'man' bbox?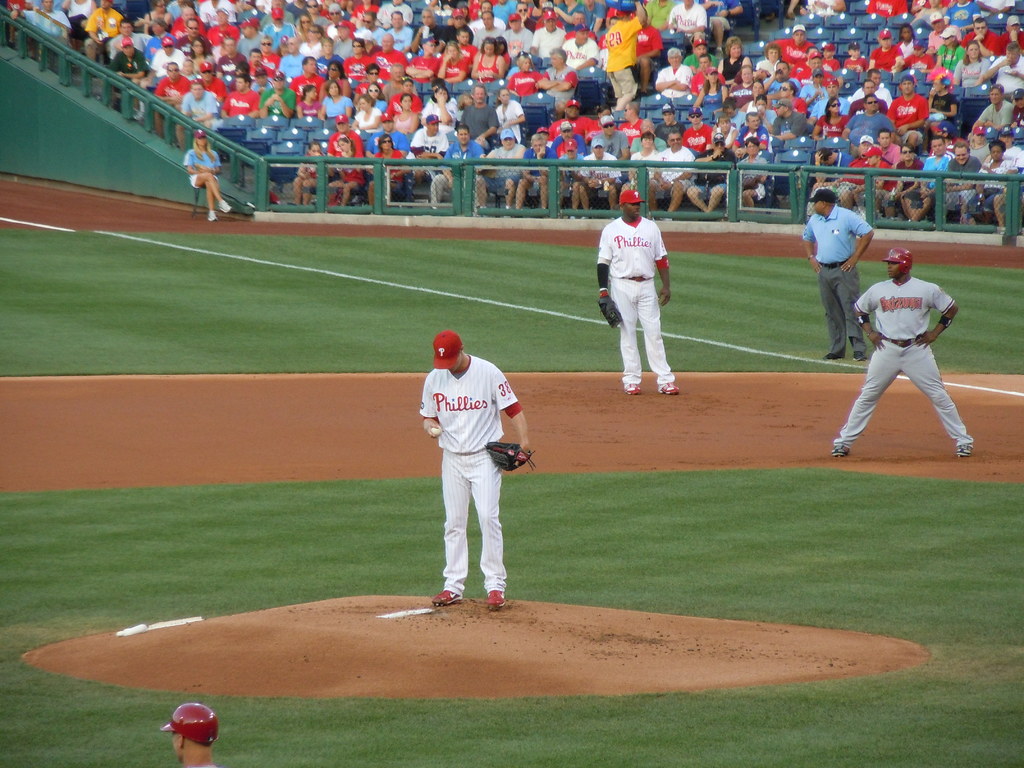
region(212, 5, 241, 36)
